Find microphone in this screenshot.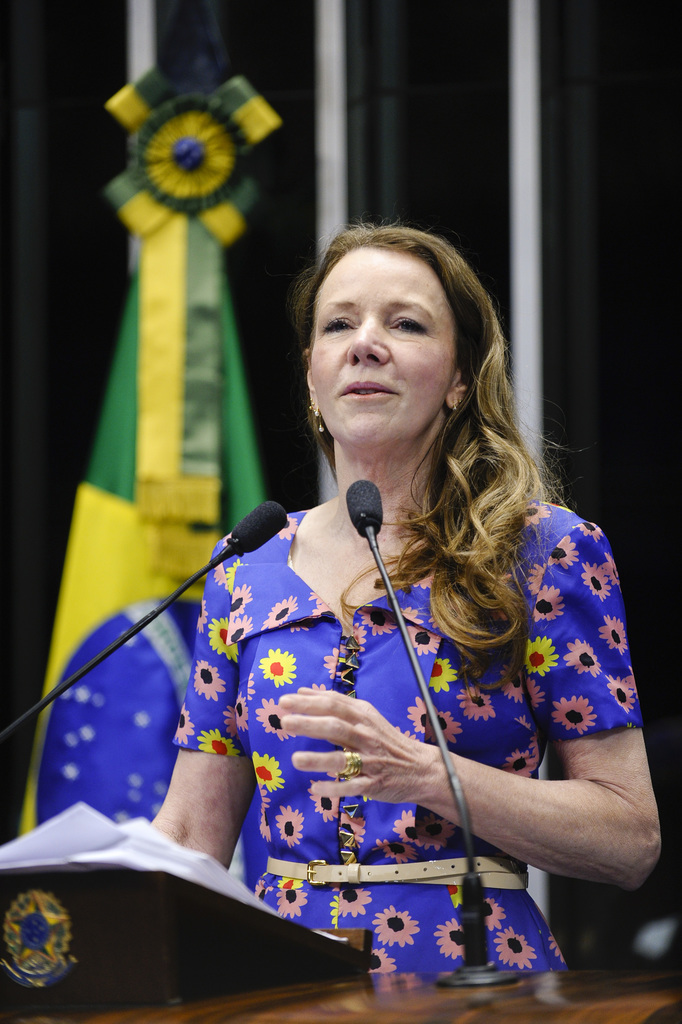
The bounding box for microphone is (198, 505, 283, 570).
